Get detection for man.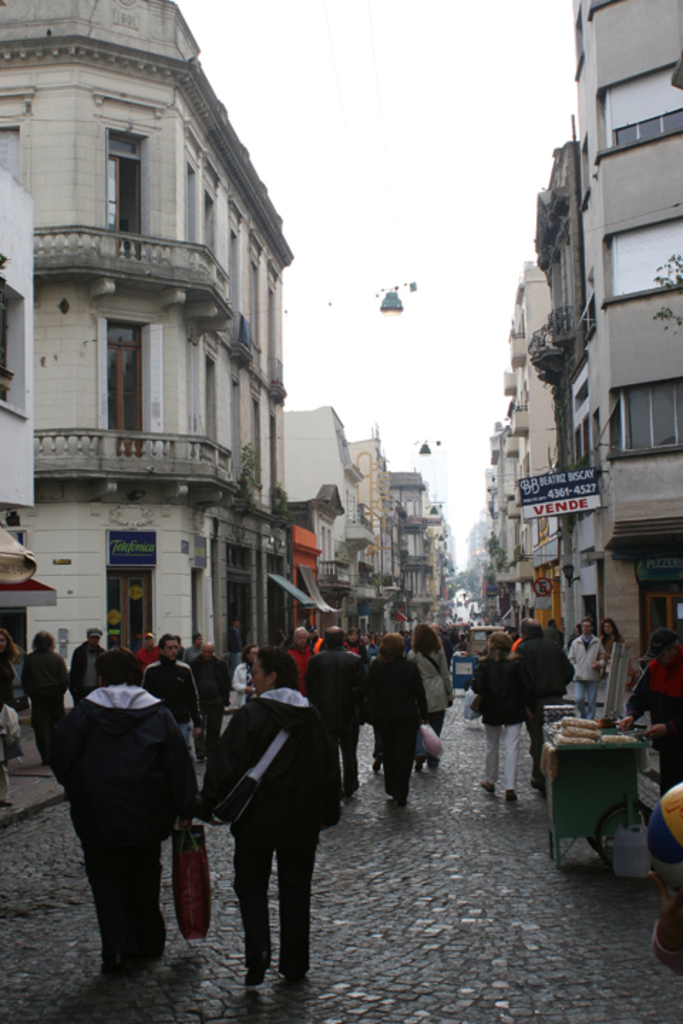
Detection: (562,612,609,705).
